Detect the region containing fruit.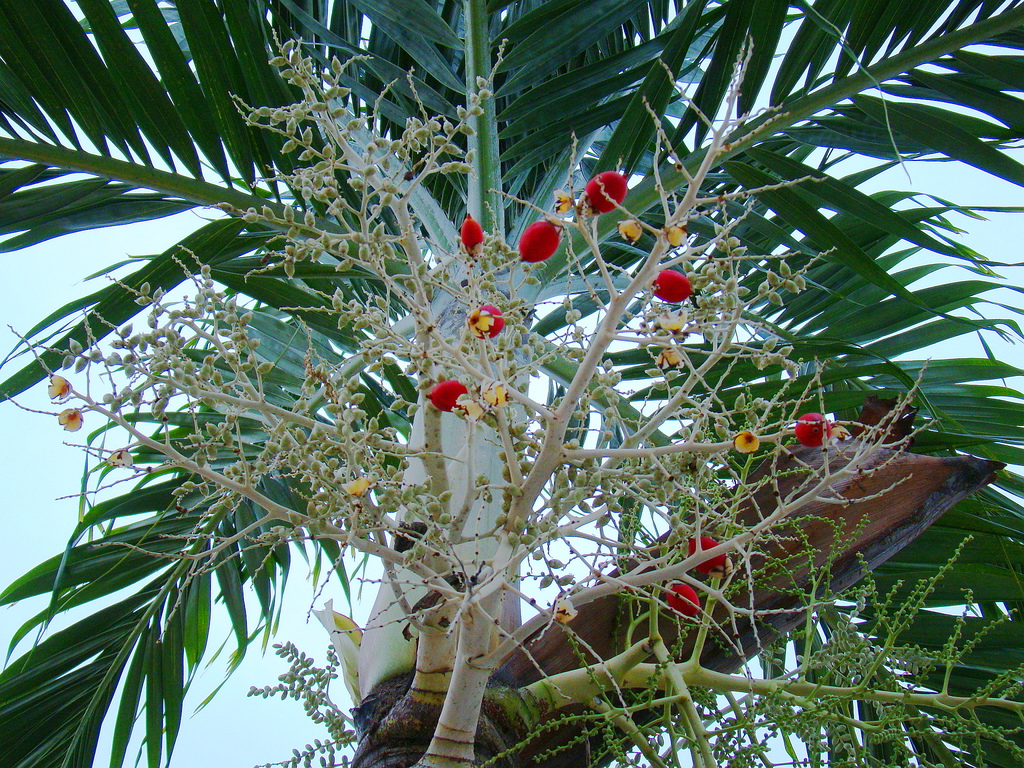
bbox=(583, 170, 627, 214).
